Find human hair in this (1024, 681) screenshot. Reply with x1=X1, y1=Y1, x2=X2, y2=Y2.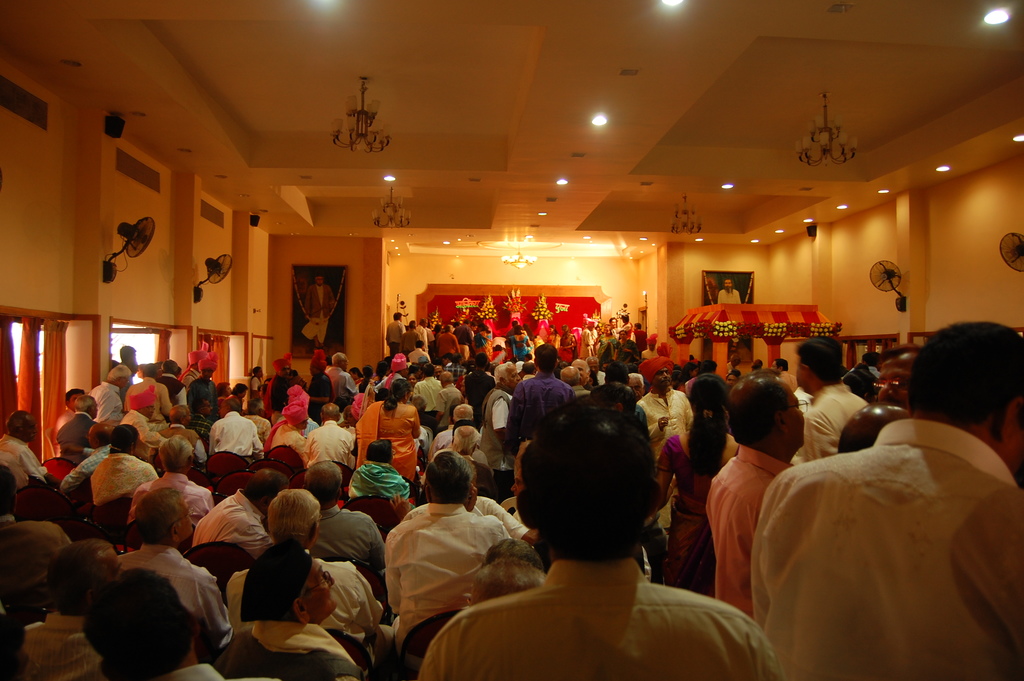
x1=108, y1=422, x2=140, y2=456.
